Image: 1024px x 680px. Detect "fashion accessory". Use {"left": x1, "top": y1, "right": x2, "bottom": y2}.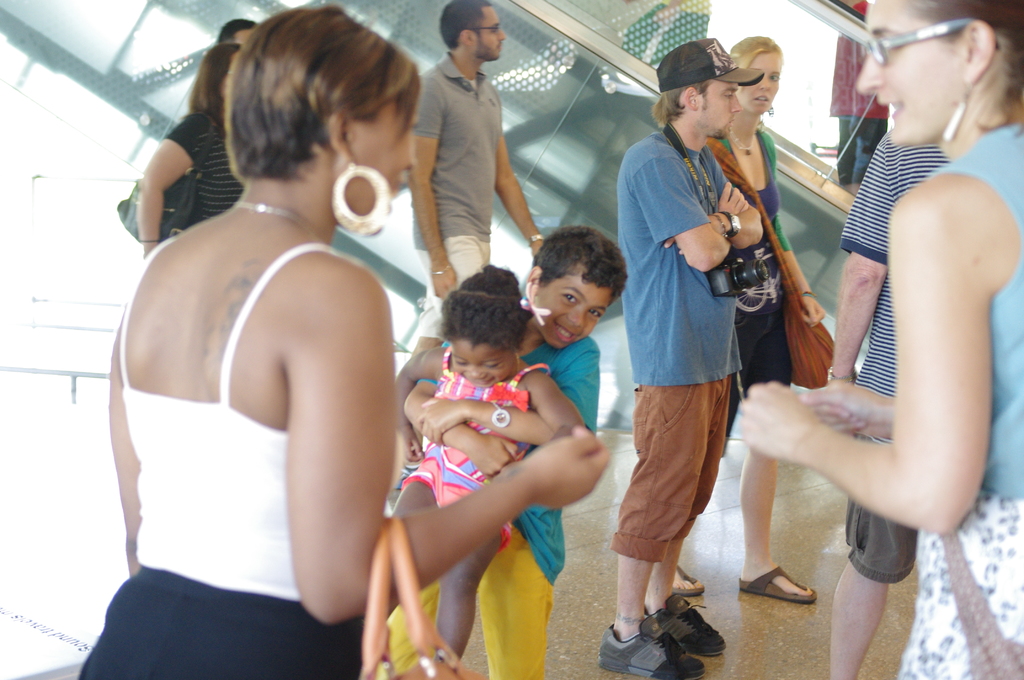
{"left": 328, "top": 158, "right": 392, "bottom": 236}.
